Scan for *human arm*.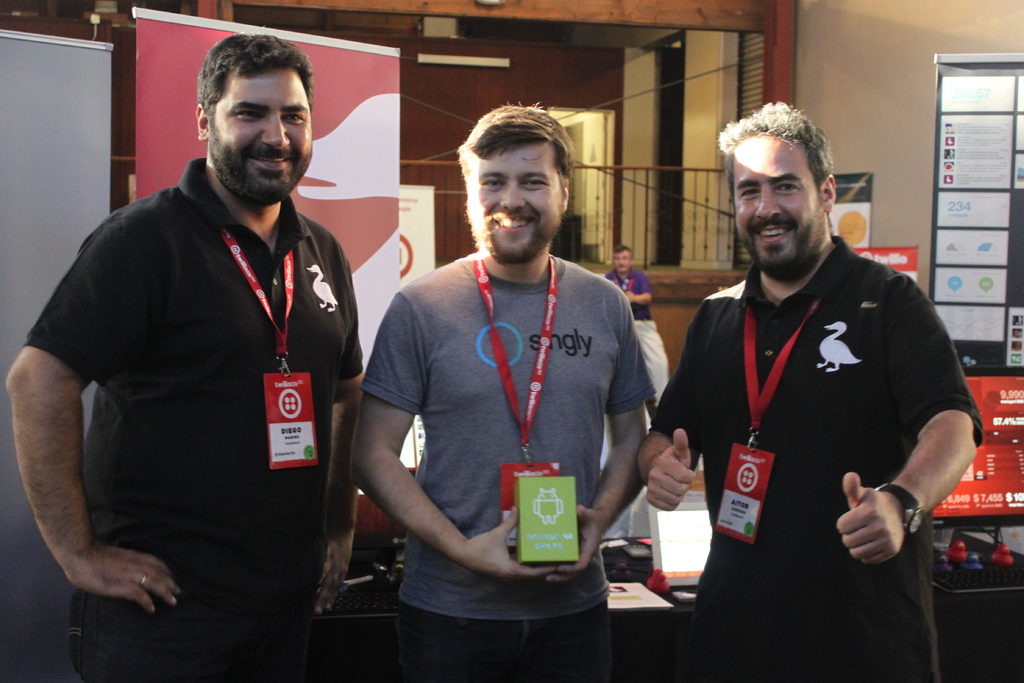
Scan result: locate(312, 252, 367, 616).
